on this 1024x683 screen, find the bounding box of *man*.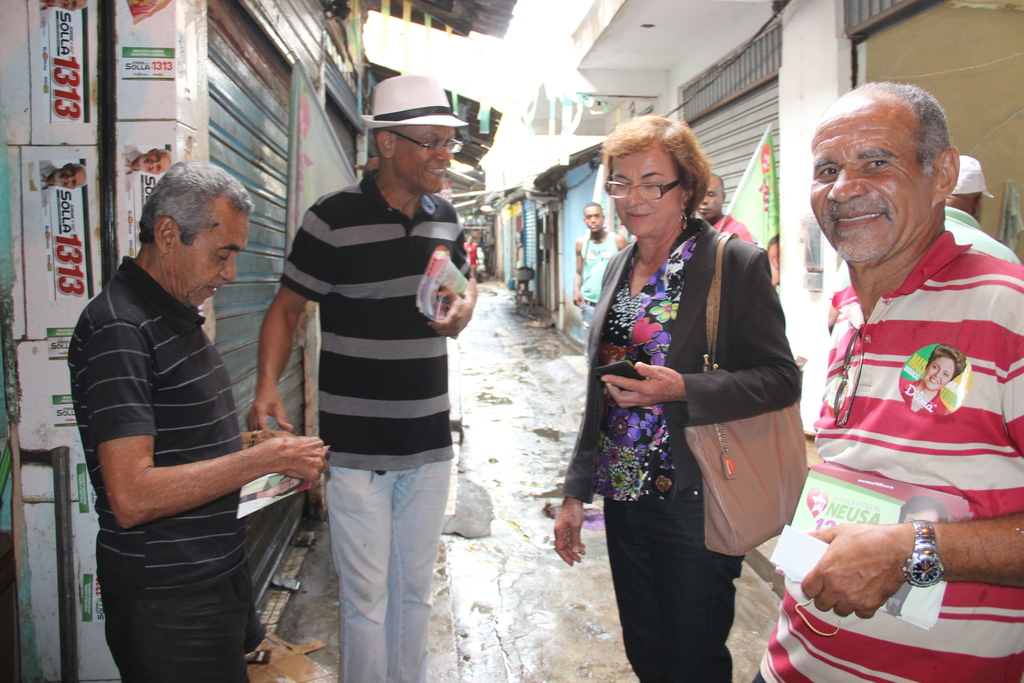
Bounding box: BBox(696, 174, 765, 247).
